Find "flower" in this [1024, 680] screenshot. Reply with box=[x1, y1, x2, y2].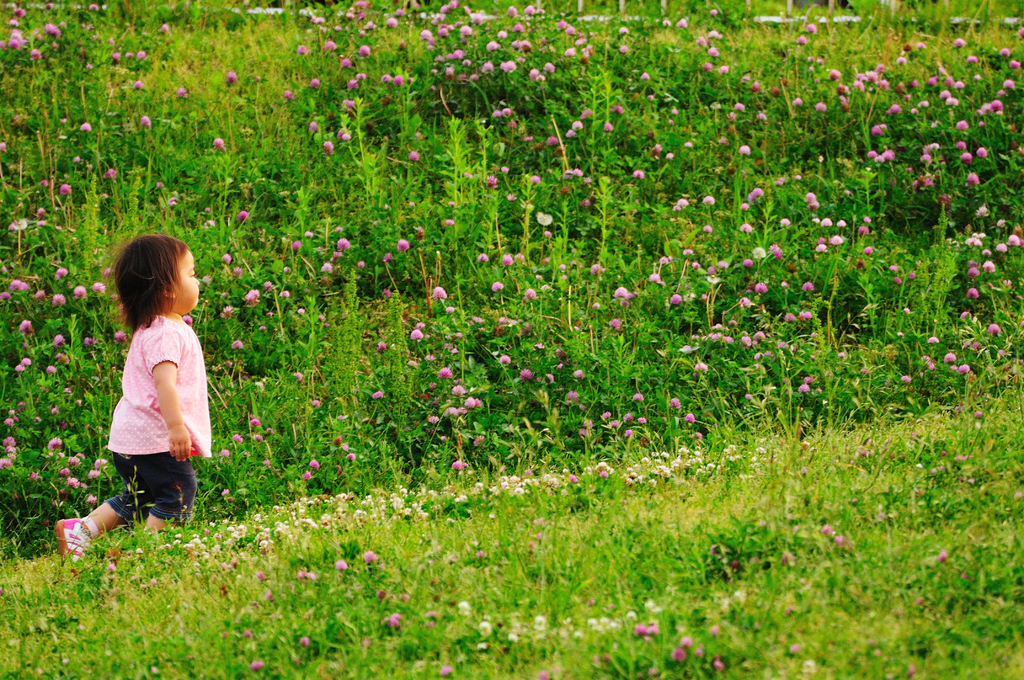
box=[243, 286, 261, 303].
